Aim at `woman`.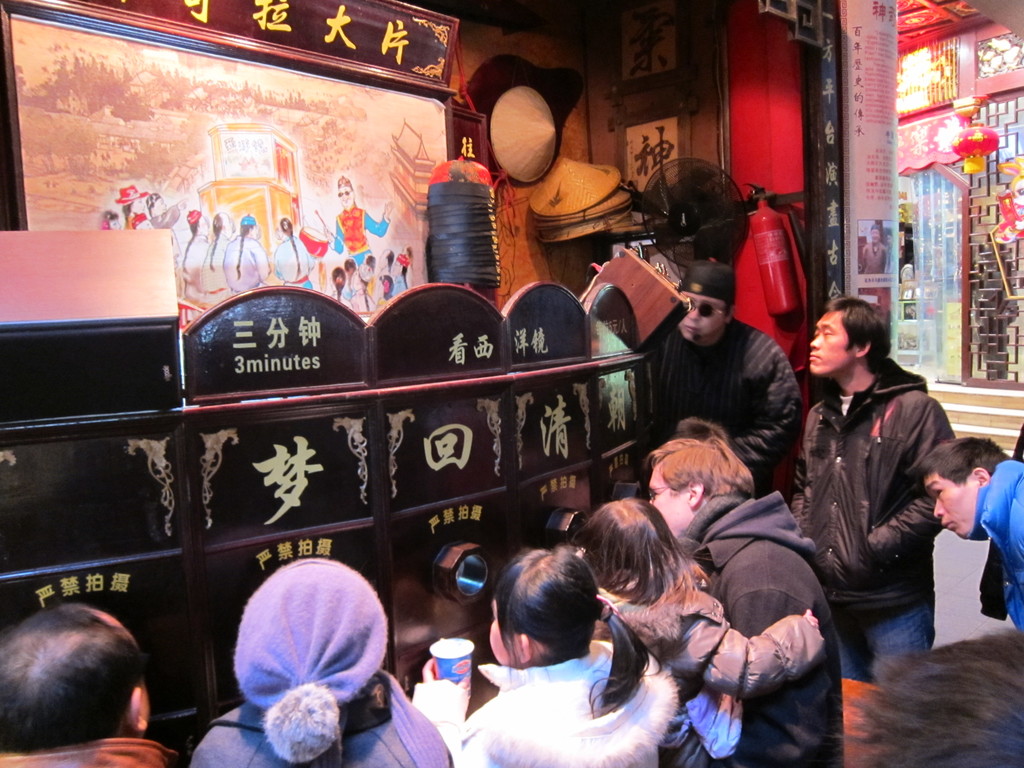
Aimed at <box>450,545,680,767</box>.
